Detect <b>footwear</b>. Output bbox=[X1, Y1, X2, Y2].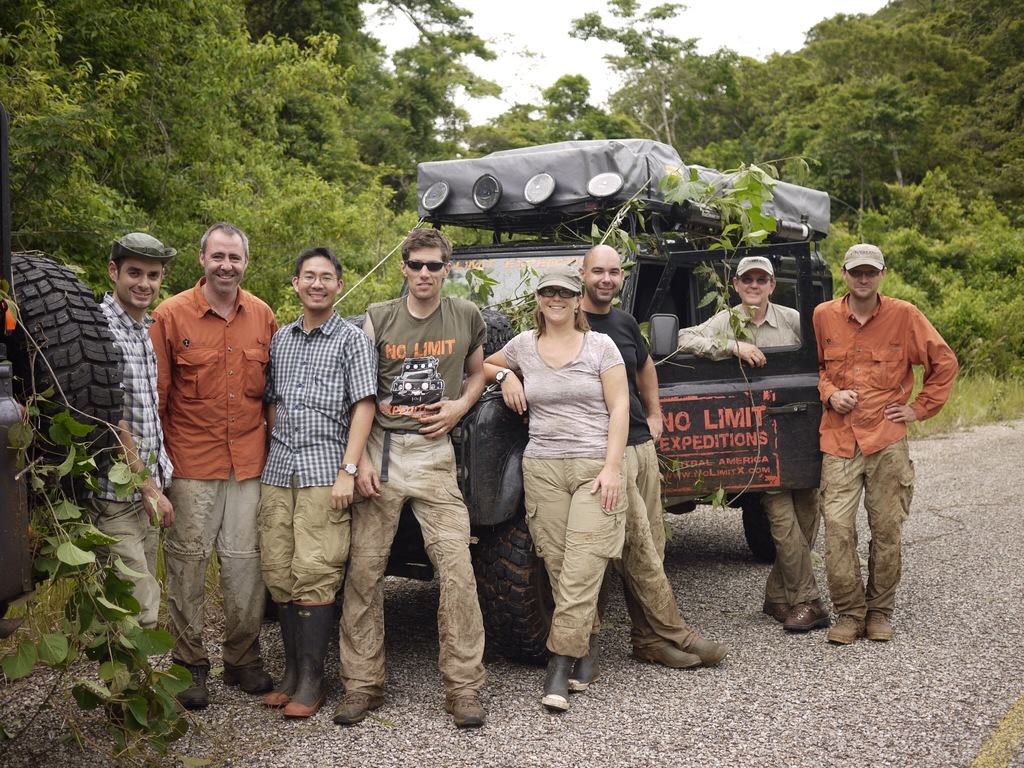
bbox=[863, 611, 895, 639].
